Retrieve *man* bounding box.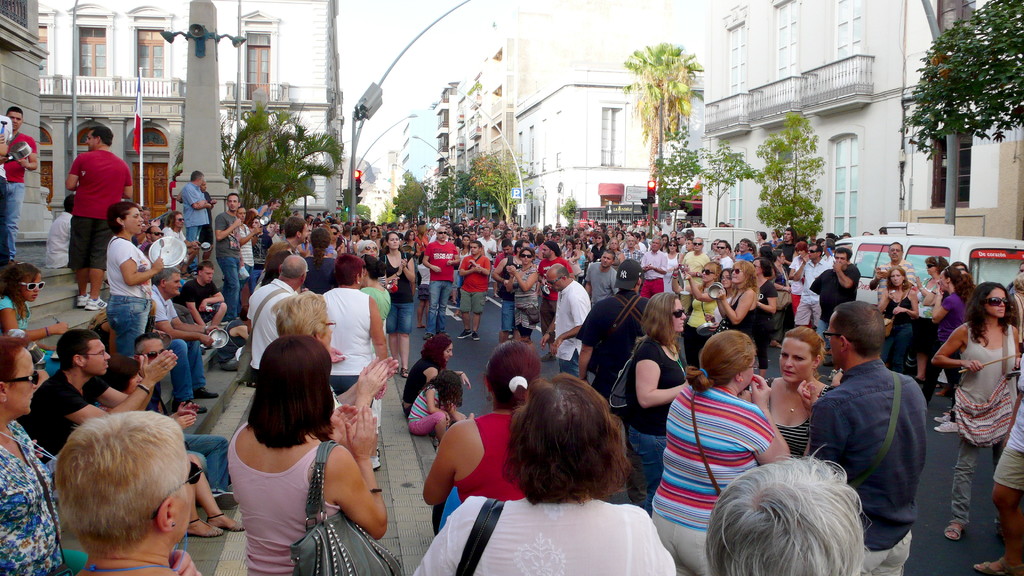
Bounding box: bbox(267, 216, 308, 256).
